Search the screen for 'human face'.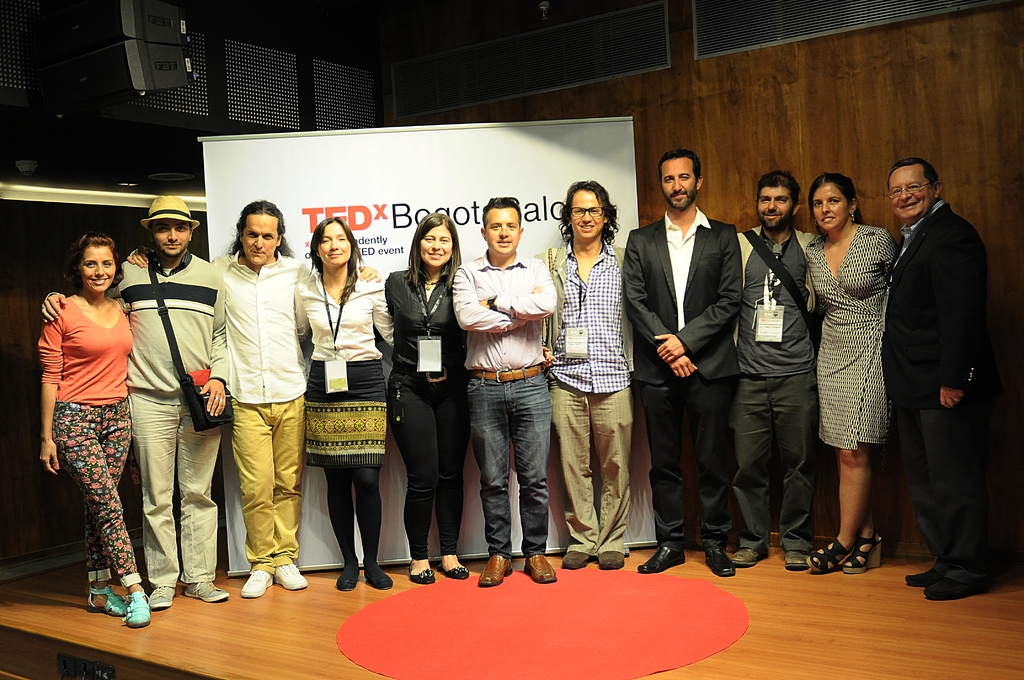
Found at <region>487, 206, 517, 256</region>.
